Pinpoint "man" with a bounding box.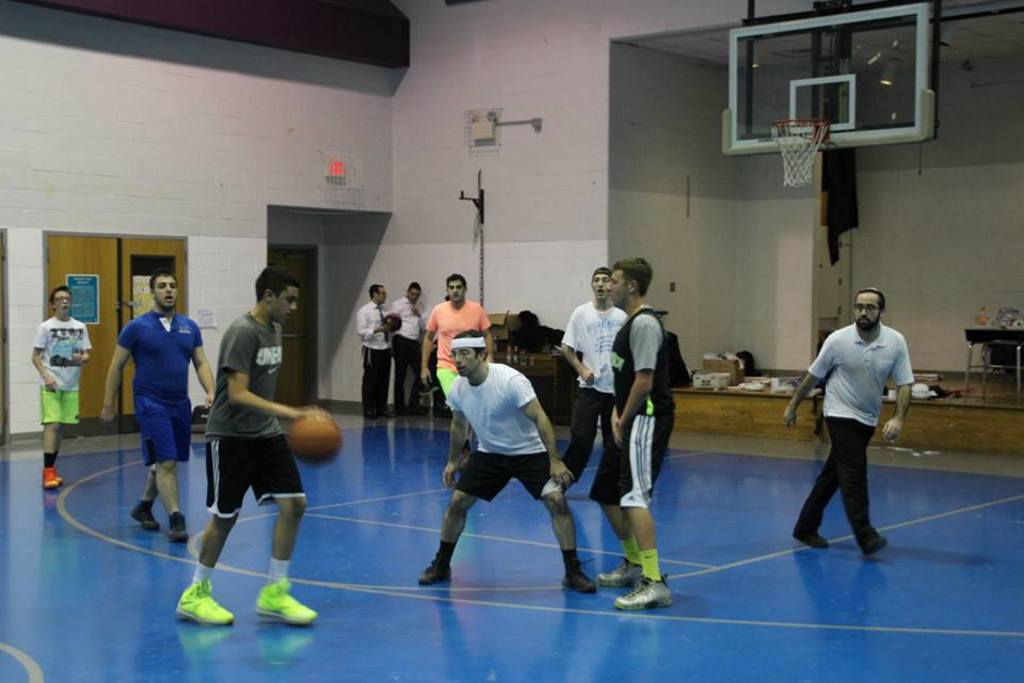
787:293:918:547.
